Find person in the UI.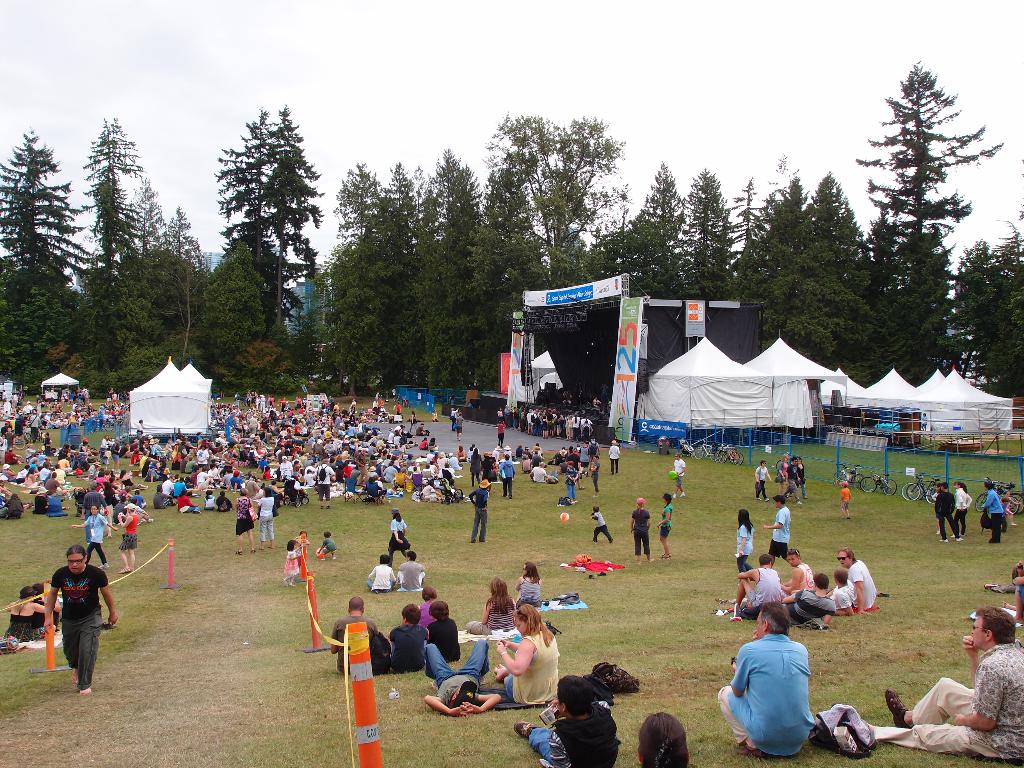
UI element at <region>769, 570, 838, 623</region>.
